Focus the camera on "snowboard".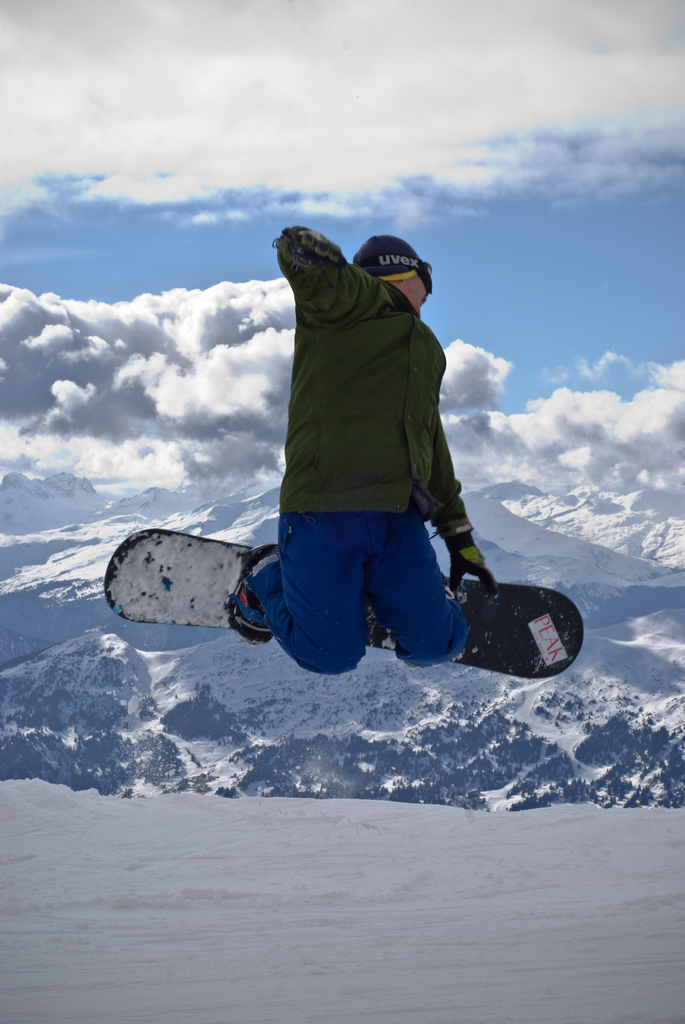
Focus region: {"left": 91, "top": 519, "right": 595, "bottom": 696}.
